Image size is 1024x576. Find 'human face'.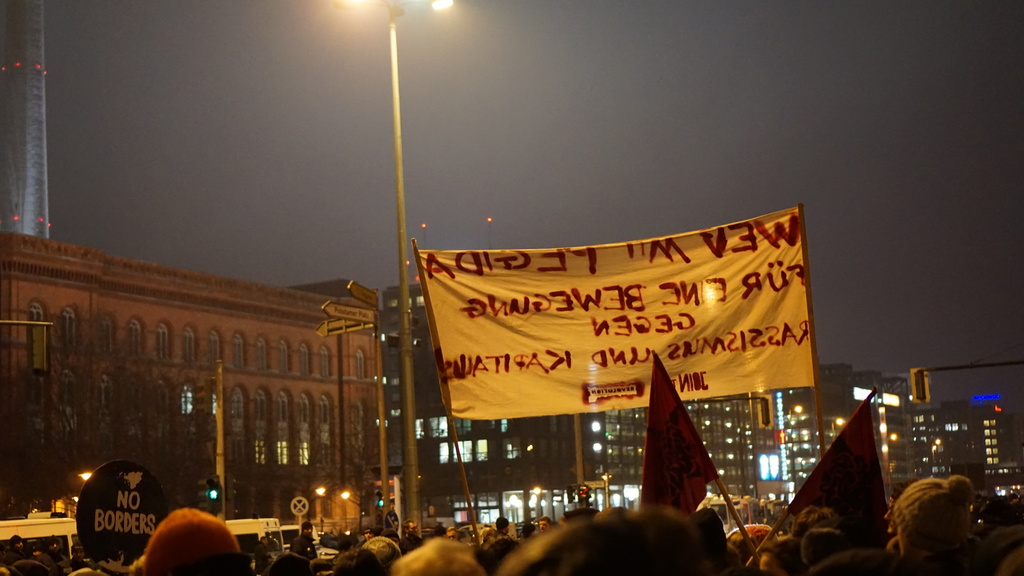
[540,519,549,532].
